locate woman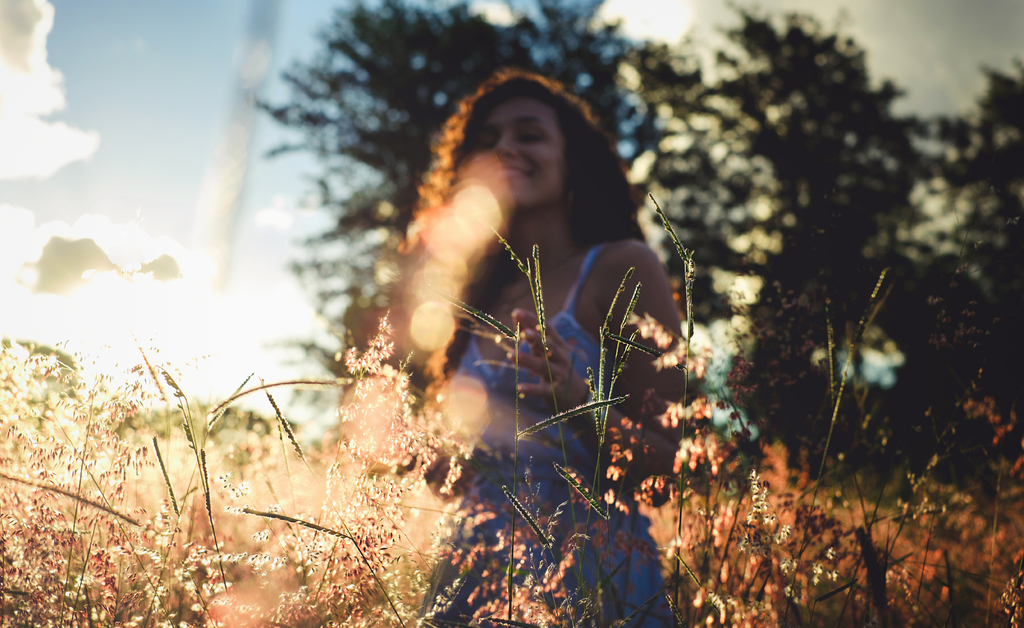
bbox=(307, 65, 708, 556)
